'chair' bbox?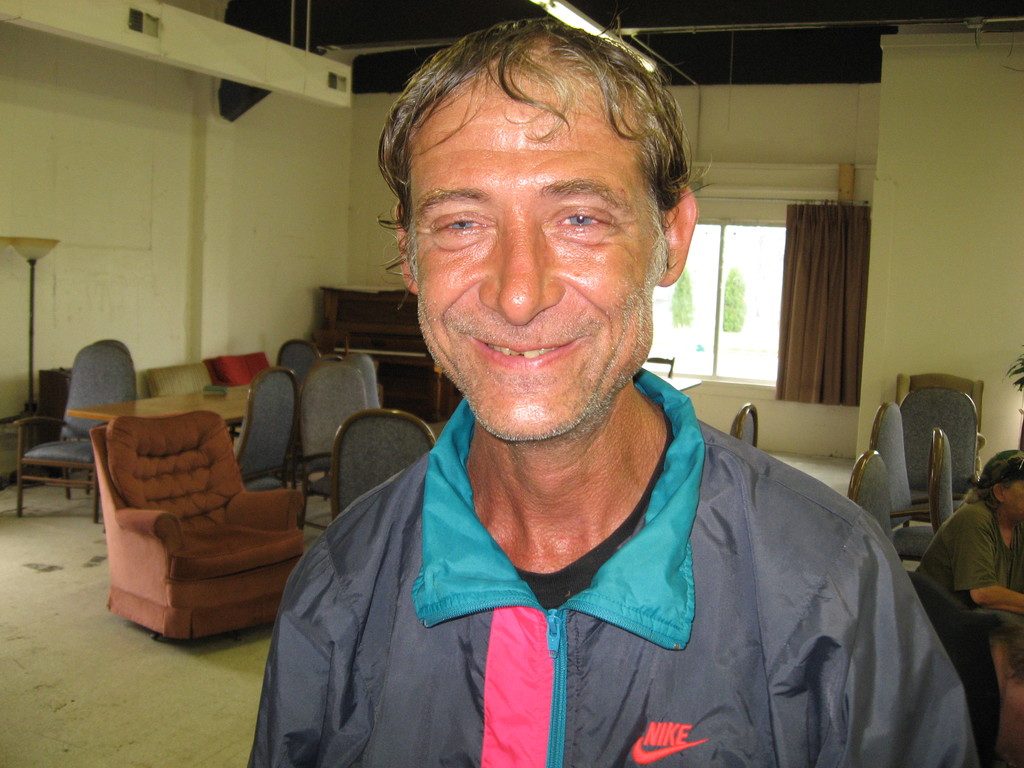
locate(334, 352, 382, 410)
